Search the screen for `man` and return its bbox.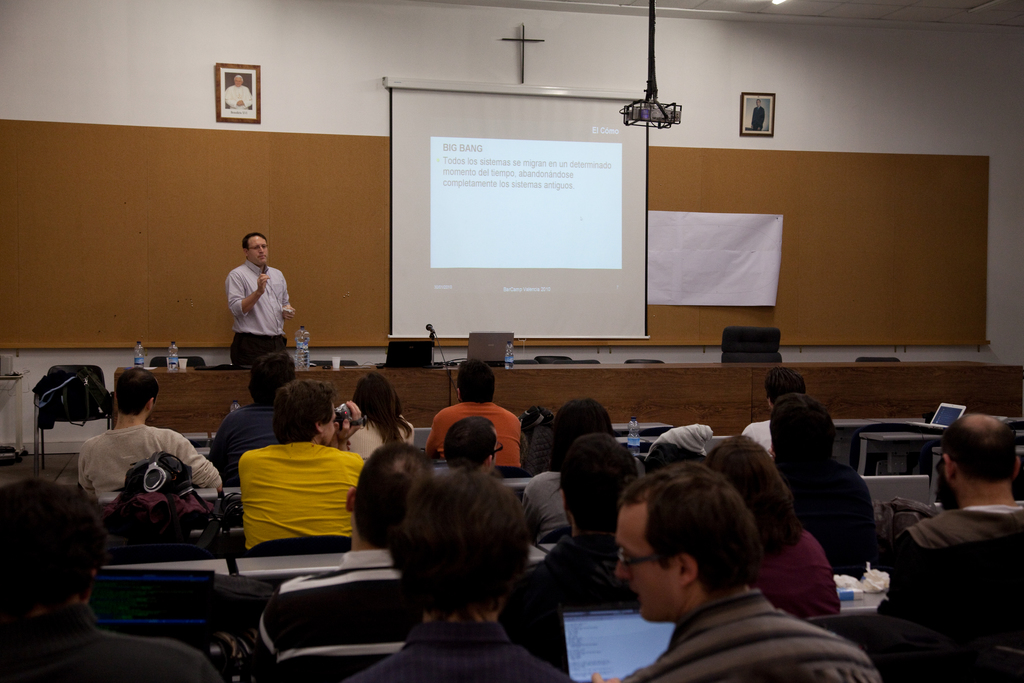
Found: 81/366/221/490.
